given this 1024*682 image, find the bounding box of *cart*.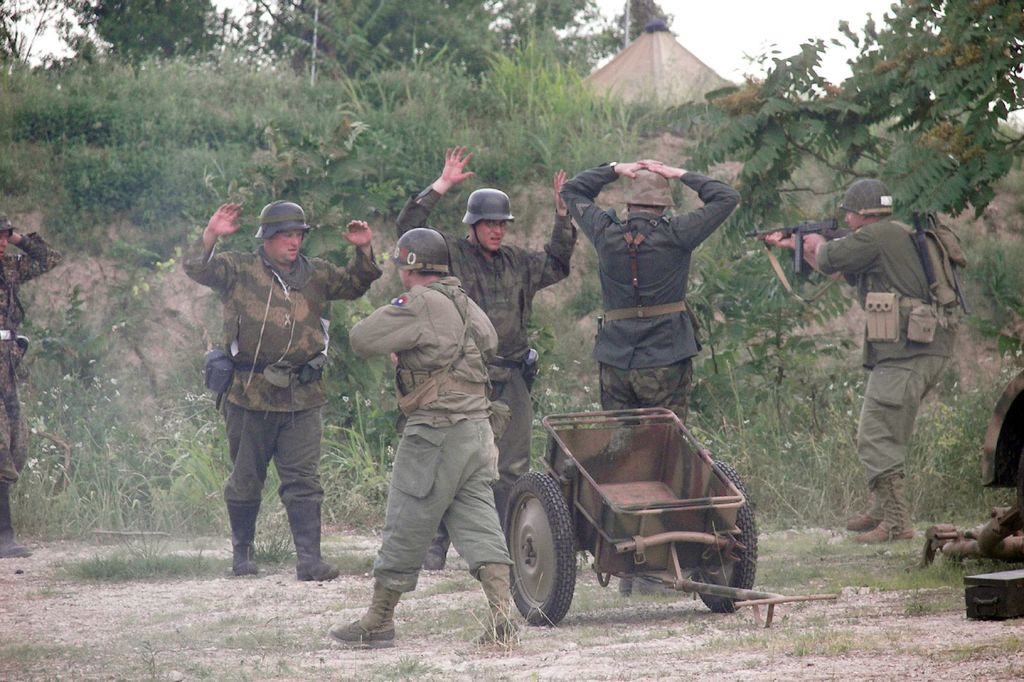
rect(497, 418, 781, 630).
